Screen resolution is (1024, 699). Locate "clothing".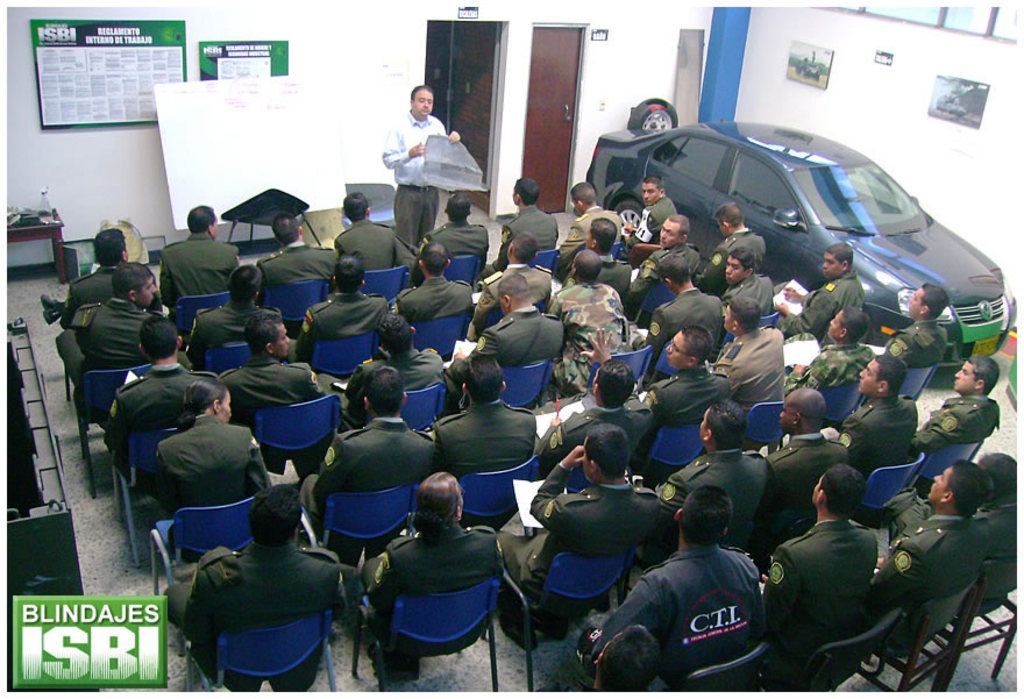
pyautogui.locateOnScreen(426, 400, 527, 529).
